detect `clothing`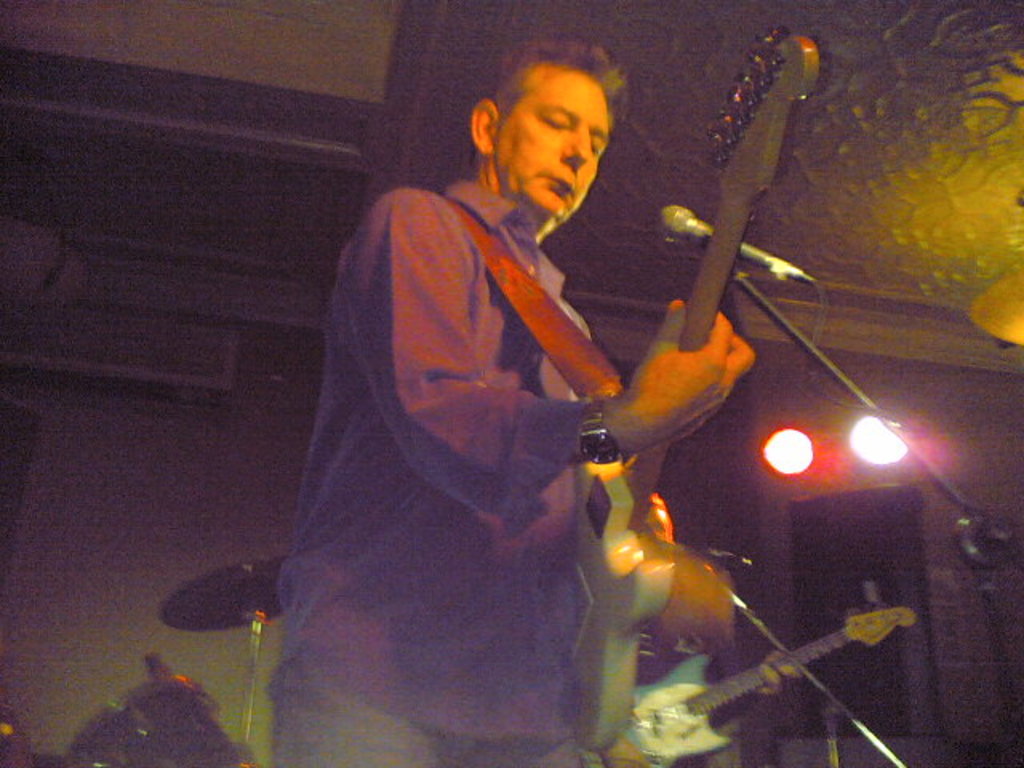
crop(251, 170, 614, 766)
